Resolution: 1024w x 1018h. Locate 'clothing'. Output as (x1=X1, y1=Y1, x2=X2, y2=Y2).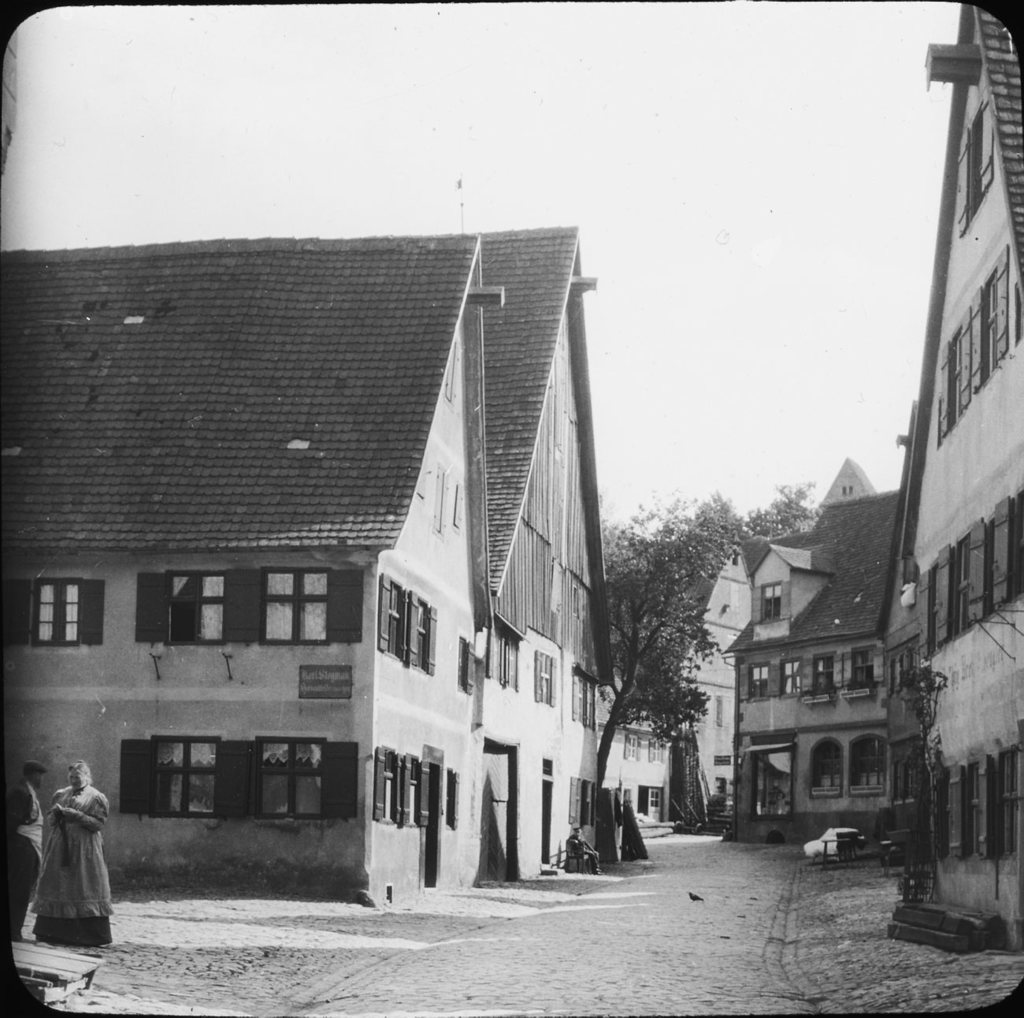
(x1=13, y1=767, x2=112, y2=965).
